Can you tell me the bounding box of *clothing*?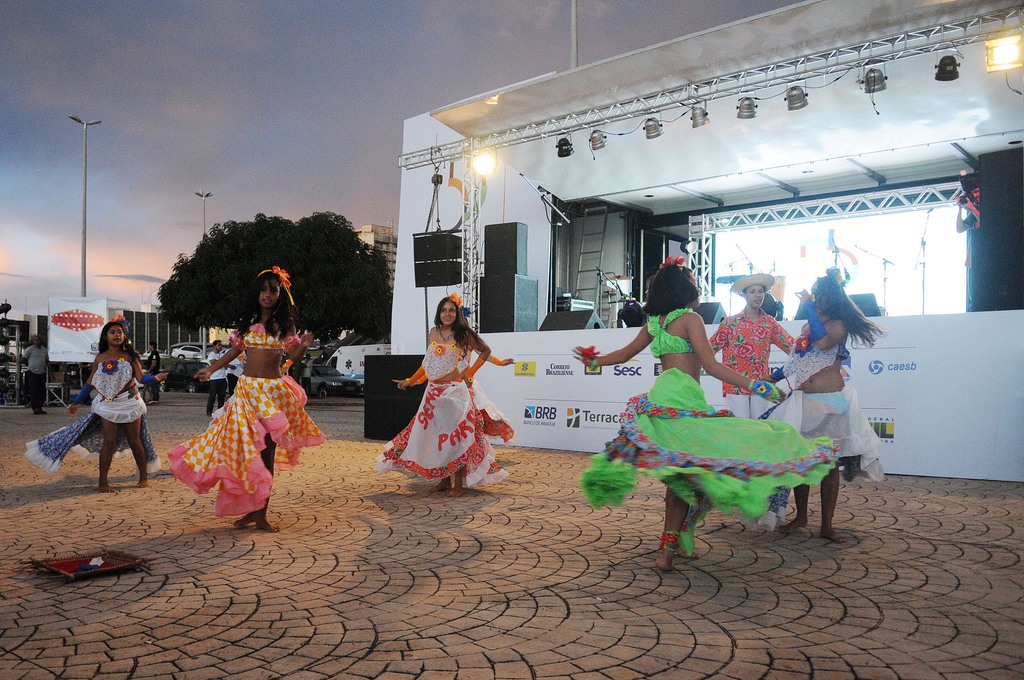
777, 308, 874, 465.
